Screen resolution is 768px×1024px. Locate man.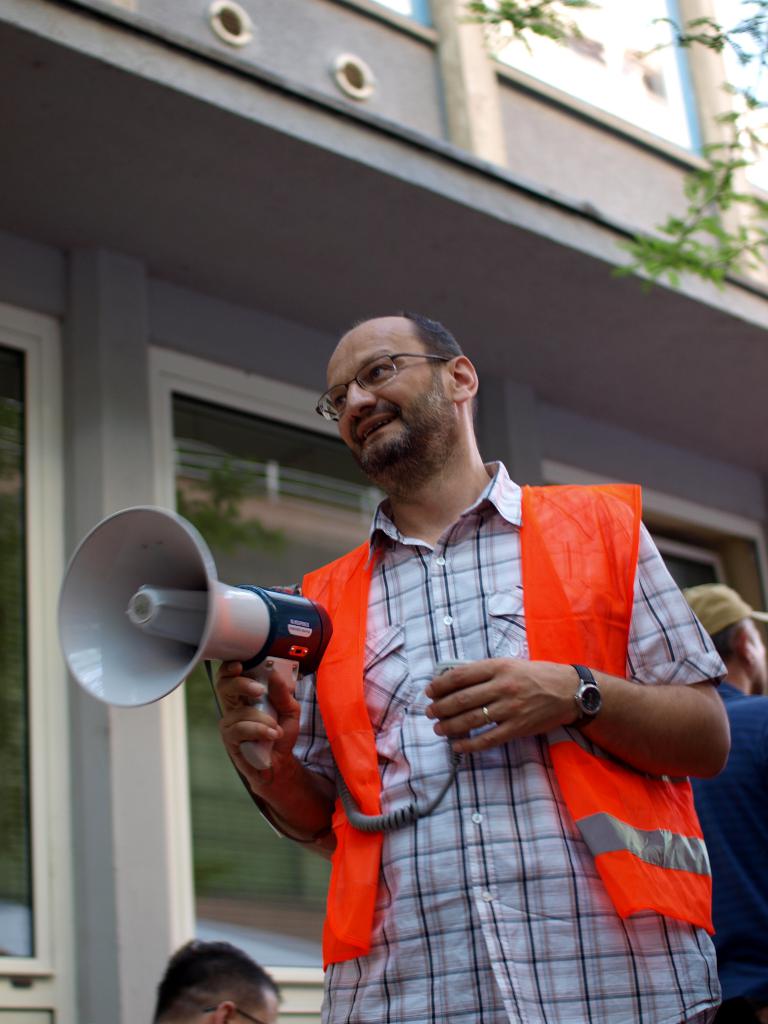
674/579/767/1023.
